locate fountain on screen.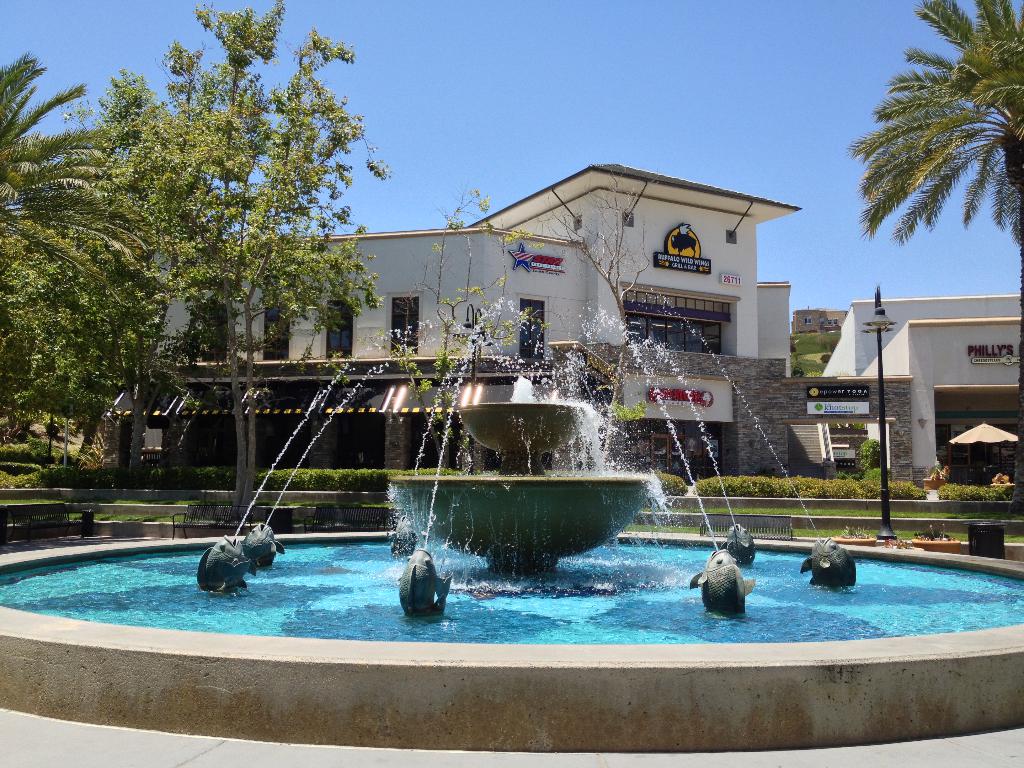
On screen at {"left": 0, "top": 286, "right": 1023, "bottom": 753}.
